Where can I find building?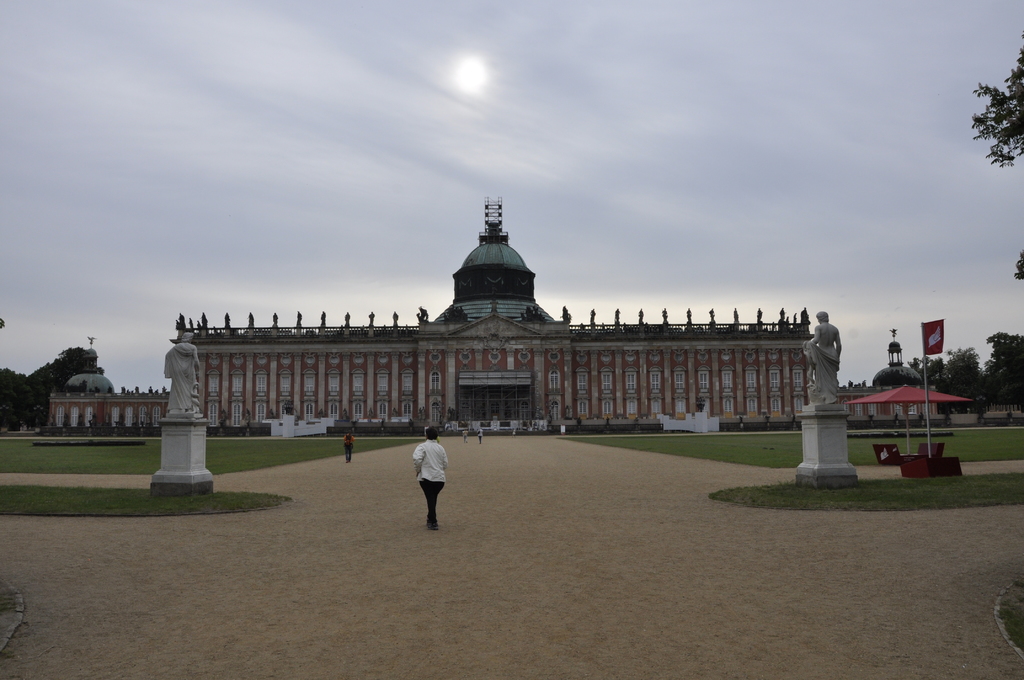
You can find it at (45,198,936,432).
